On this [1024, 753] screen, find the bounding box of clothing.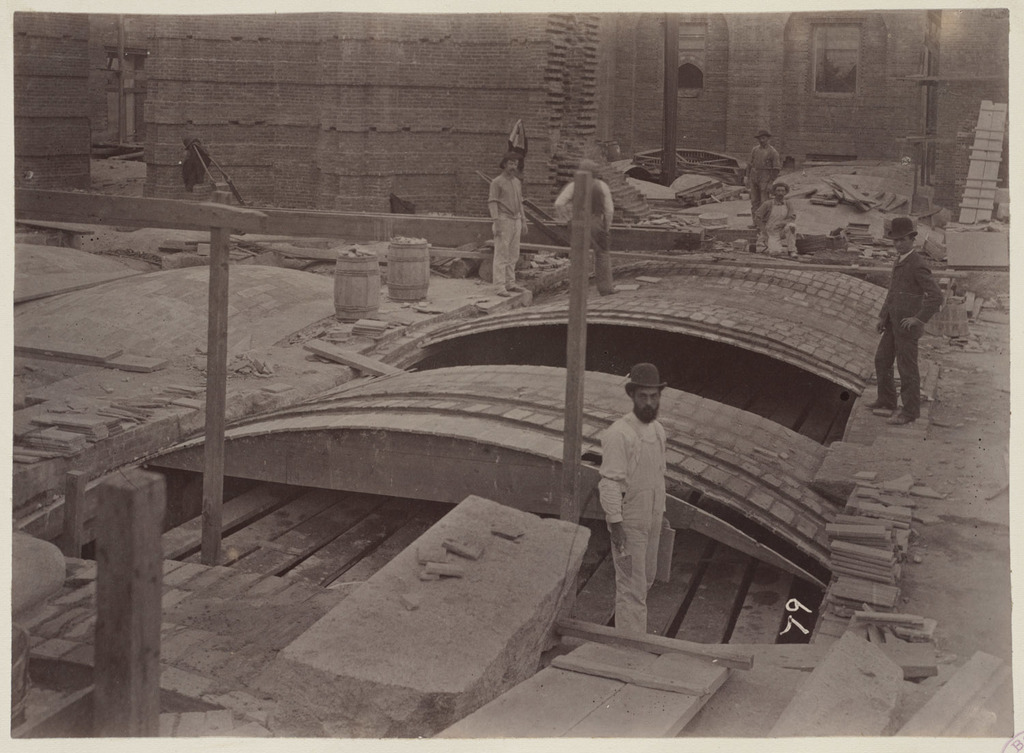
Bounding box: crop(598, 412, 668, 636).
